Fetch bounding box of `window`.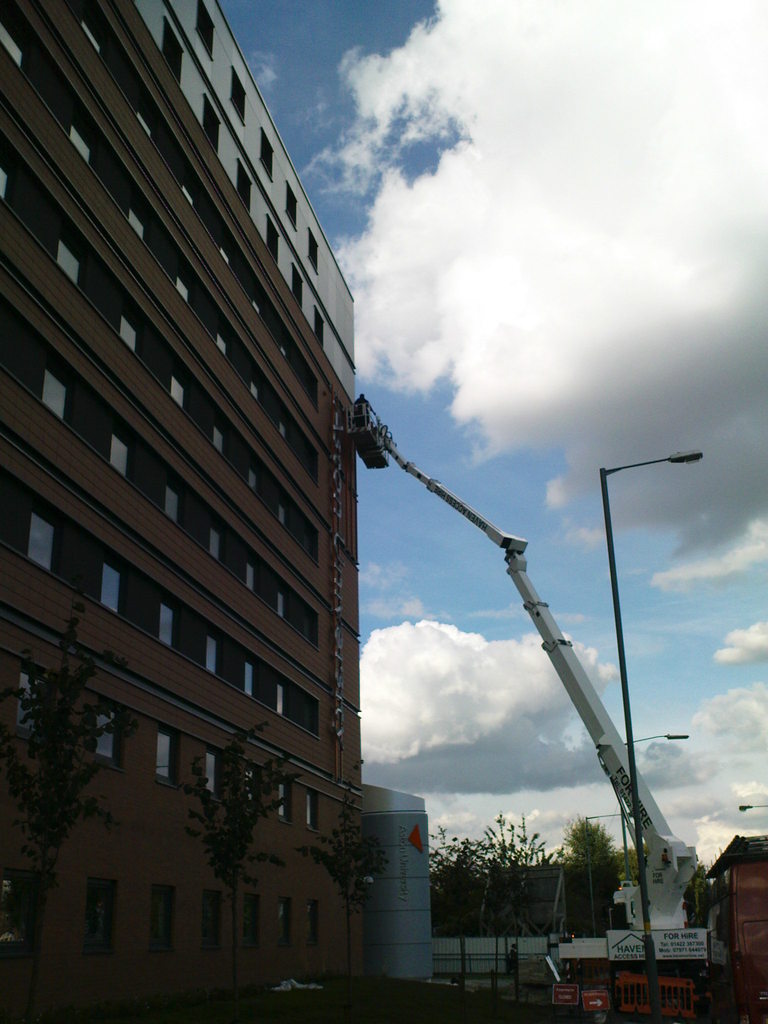
Bbox: bbox=[298, 693, 319, 742].
